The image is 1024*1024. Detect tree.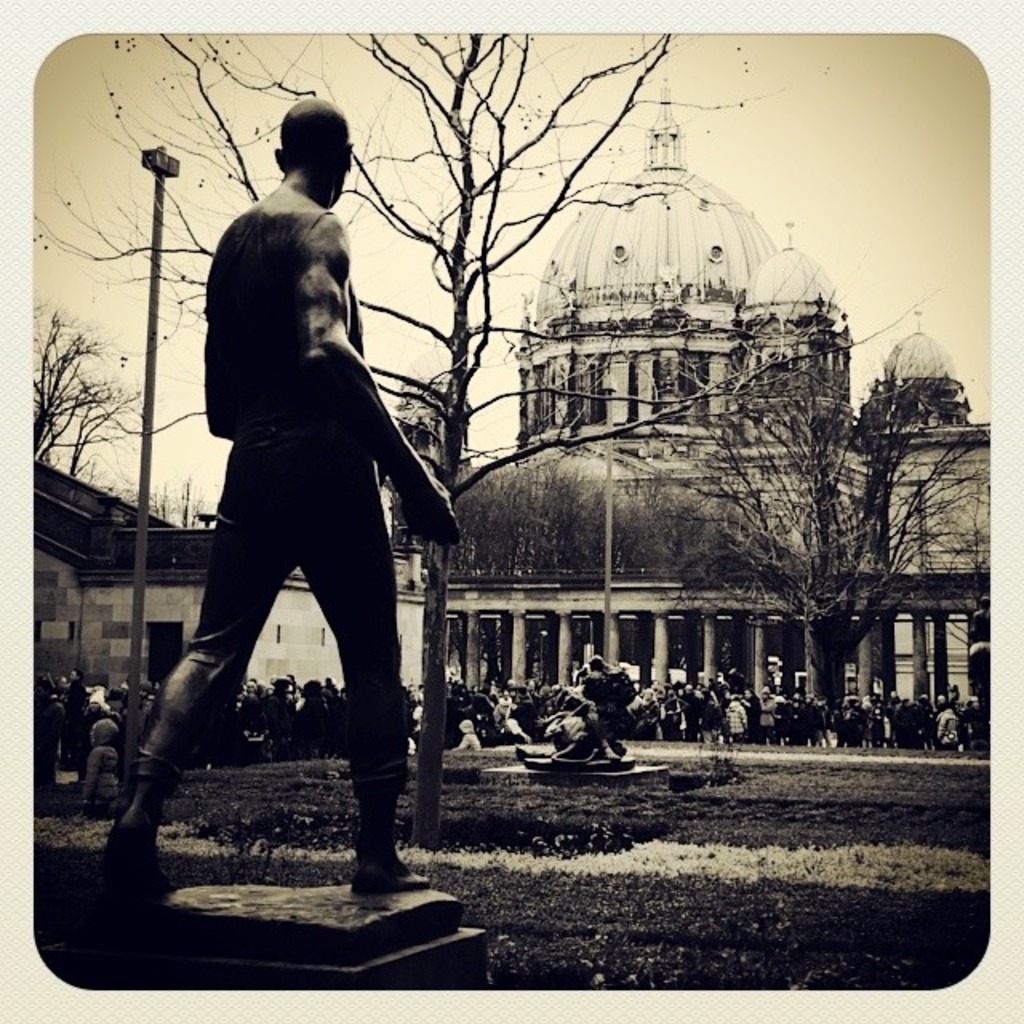
Detection: 667, 323, 990, 702.
